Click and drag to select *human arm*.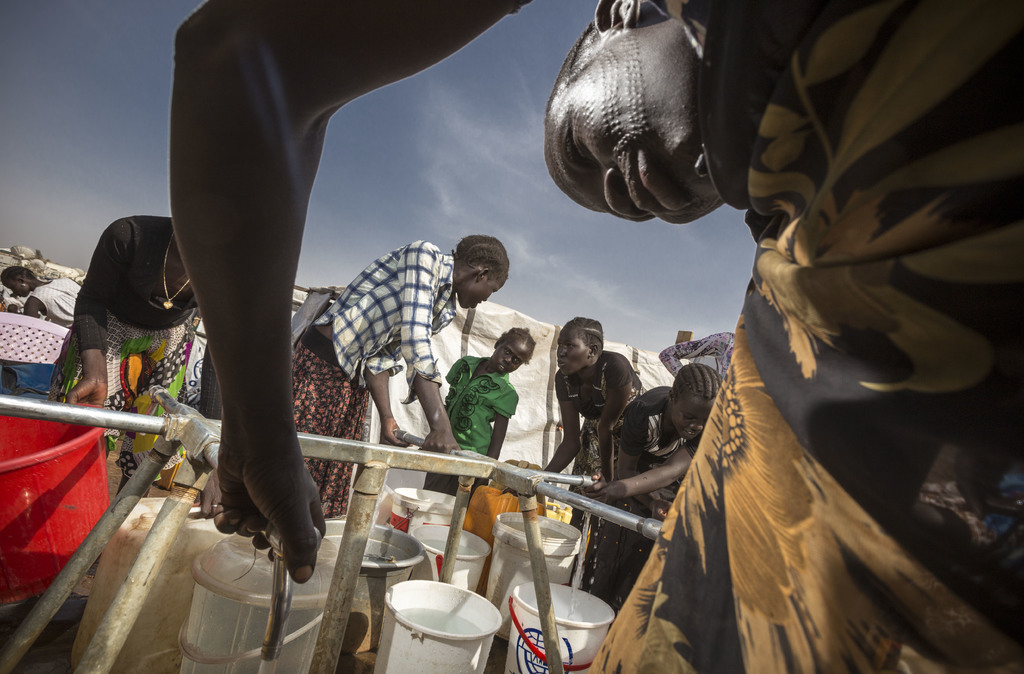
Selection: left=614, top=399, right=666, bottom=503.
